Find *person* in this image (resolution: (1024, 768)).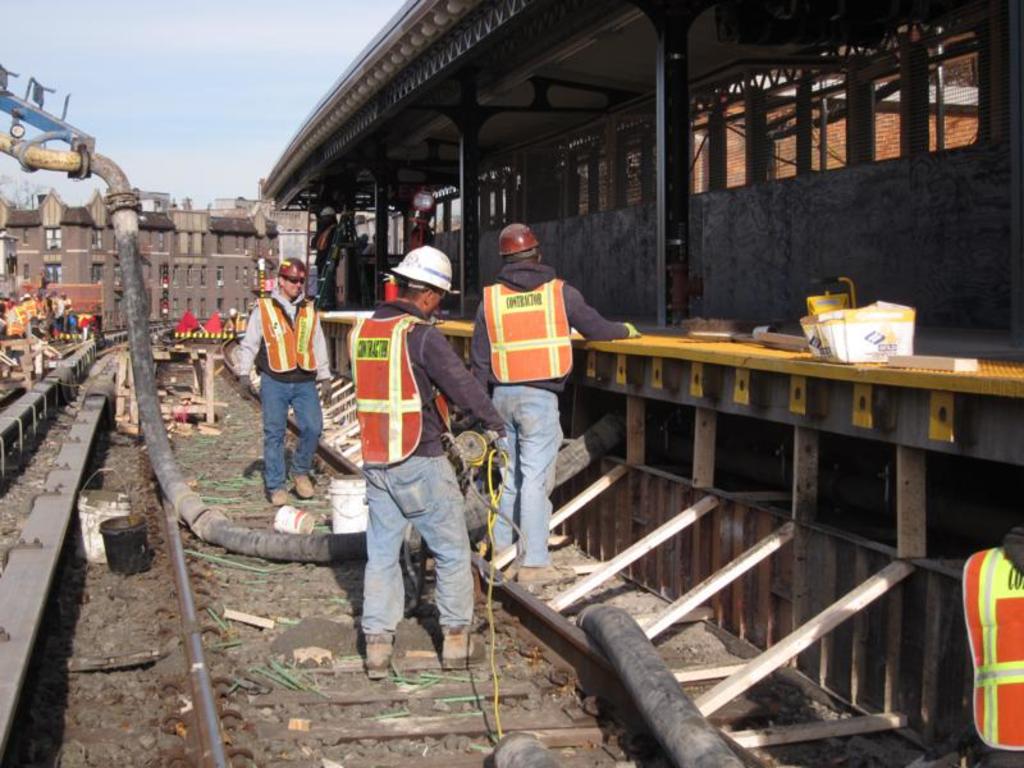
left=234, top=237, right=321, bottom=518.
